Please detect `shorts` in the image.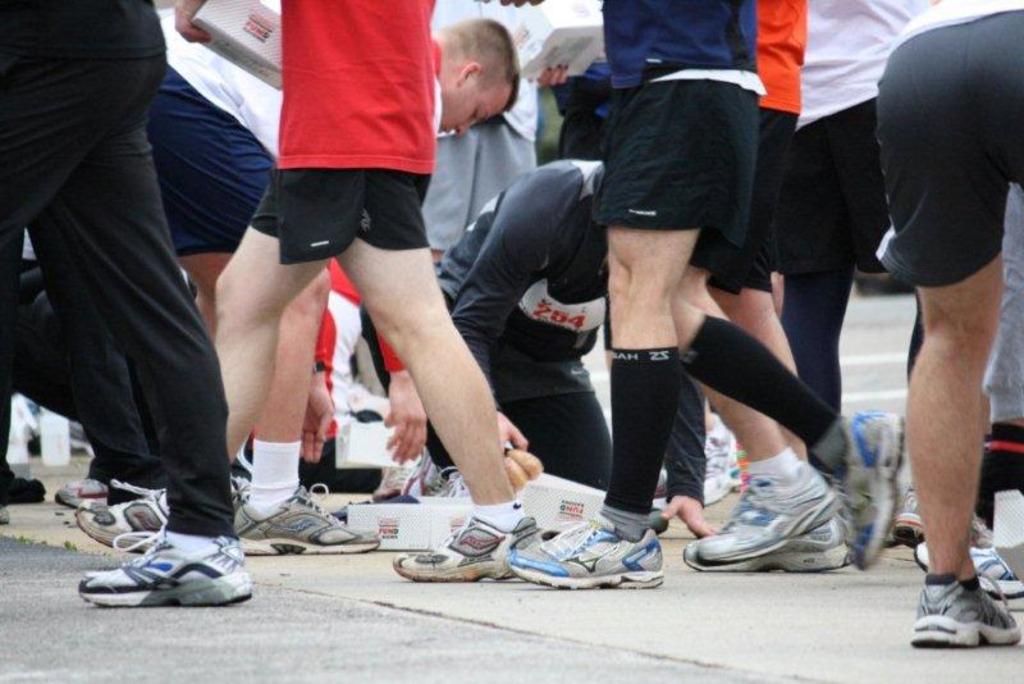
select_region(713, 113, 794, 298).
